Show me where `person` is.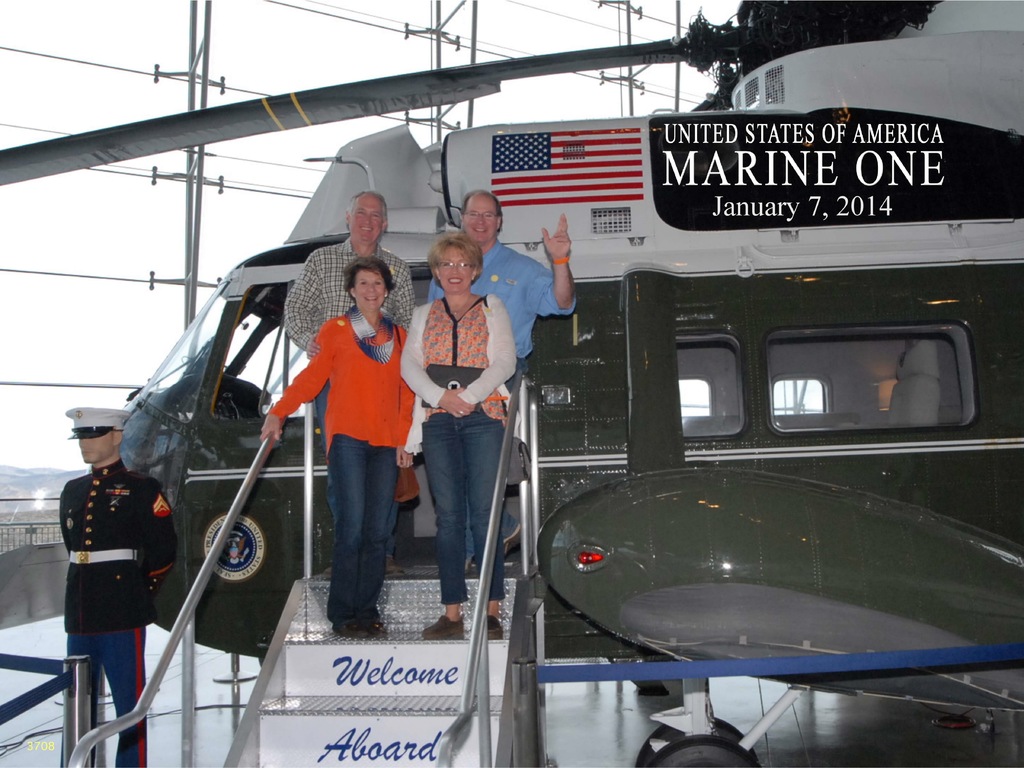
`person` is at 405:229:516:636.
